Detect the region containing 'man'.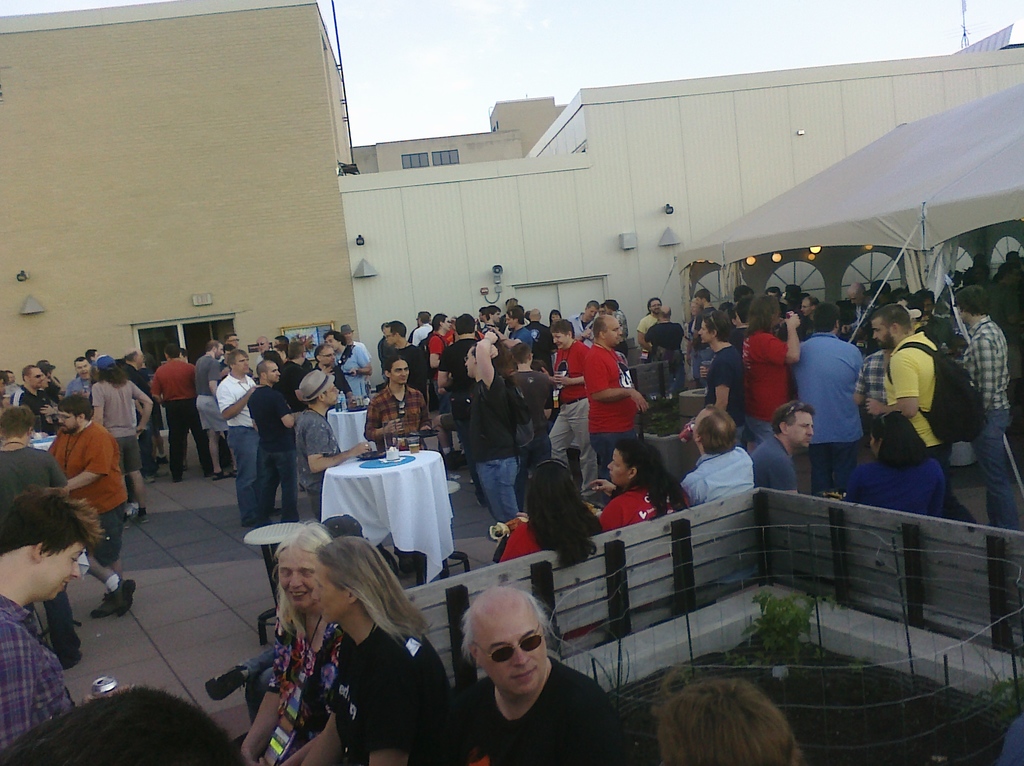
x1=912, y1=287, x2=957, y2=358.
